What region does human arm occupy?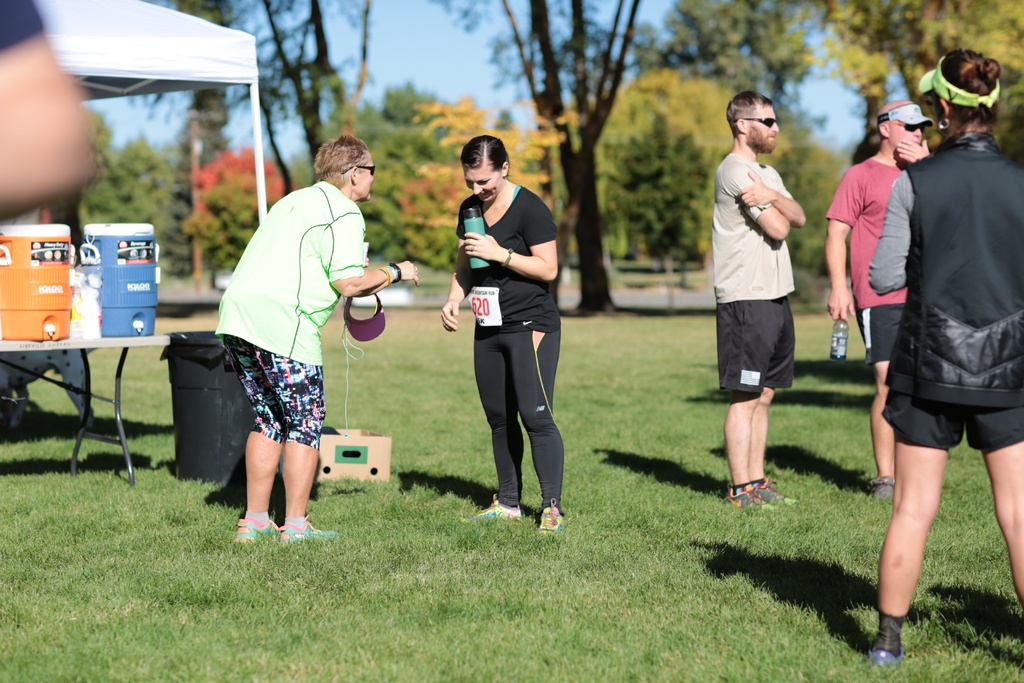
[left=439, top=240, right=468, bottom=345].
